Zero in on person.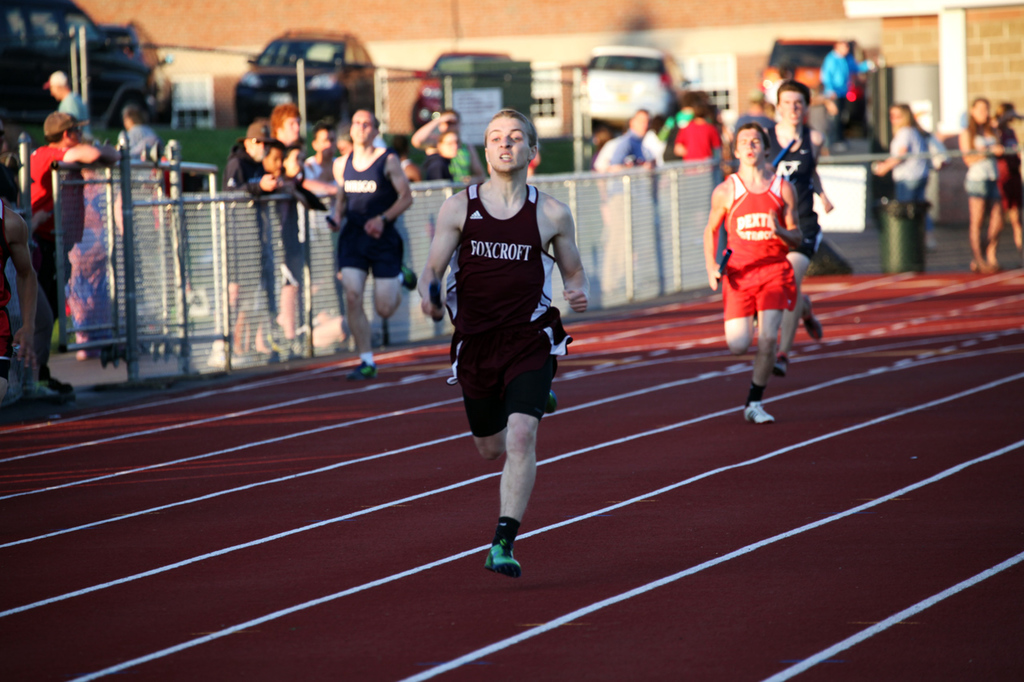
Zeroed in: box(986, 98, 1023, 248).
